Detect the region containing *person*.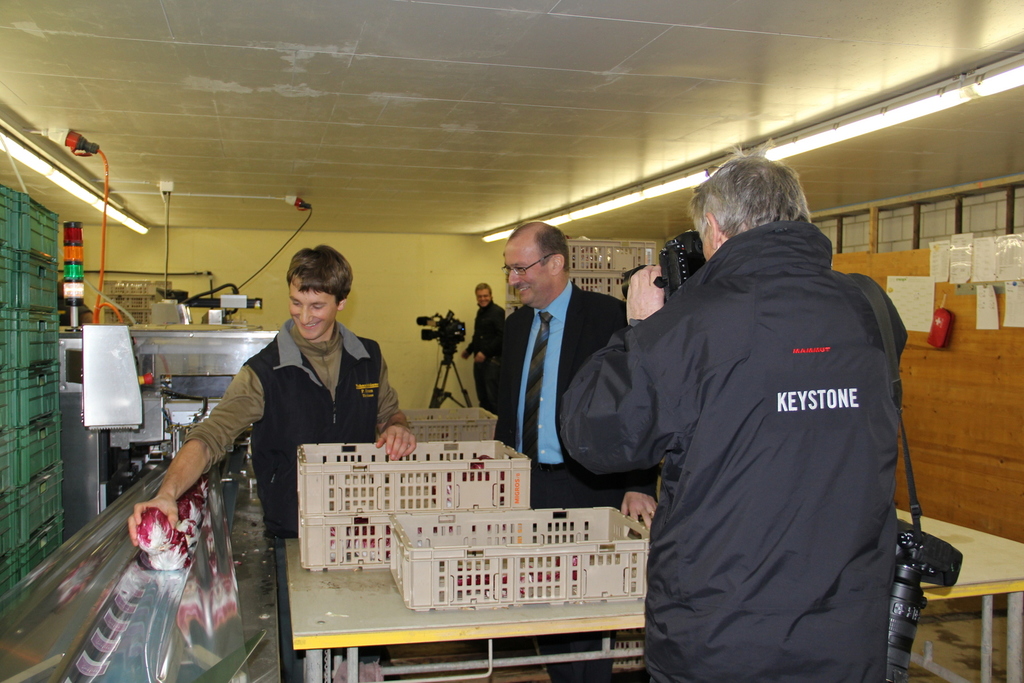
x1=557, y1=146, x2=911, y2=682.
